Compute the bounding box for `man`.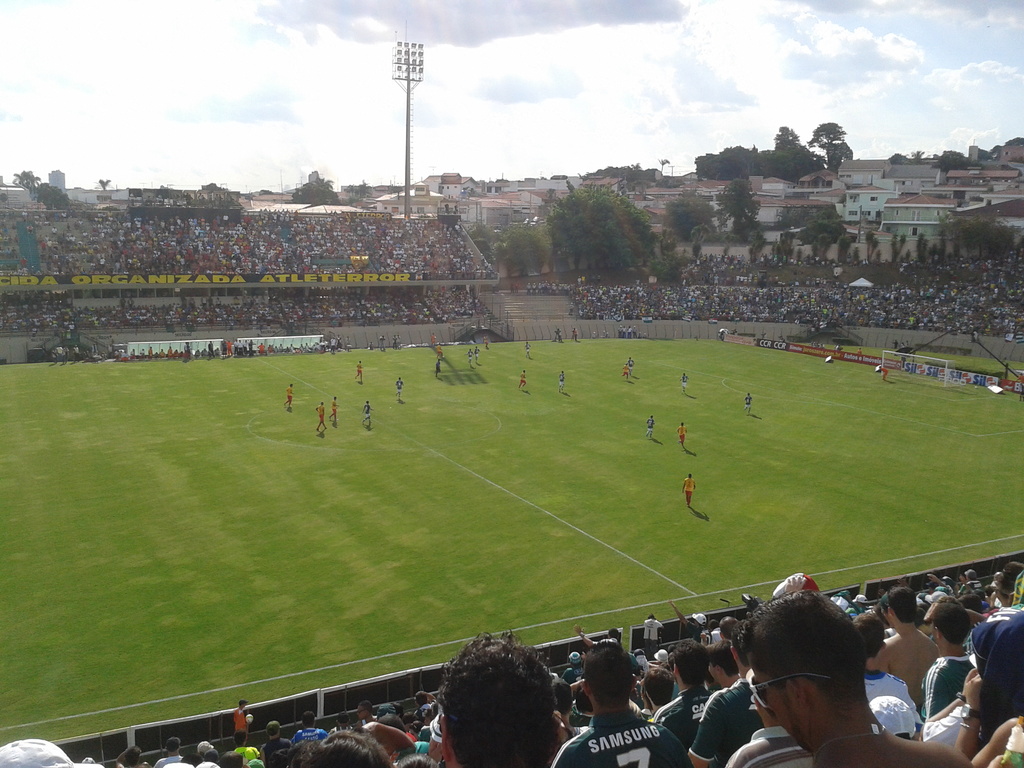
locate(484, 335, 488, 351).
